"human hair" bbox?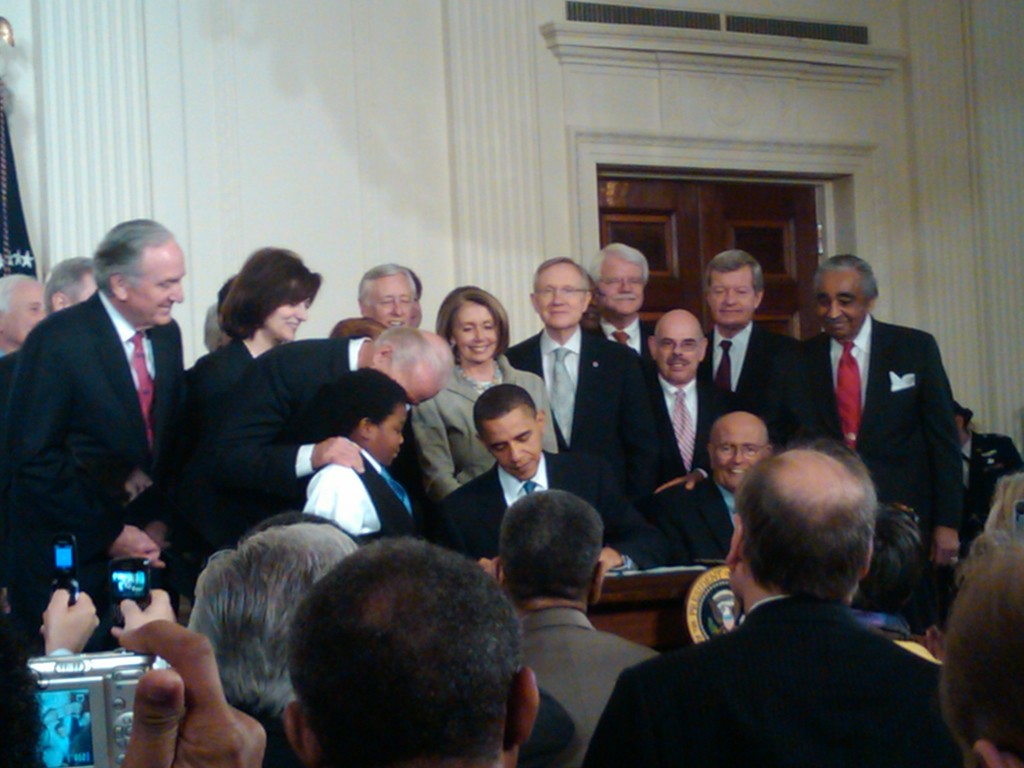
(x1=190, y1=521, x2=353, y2=728)
